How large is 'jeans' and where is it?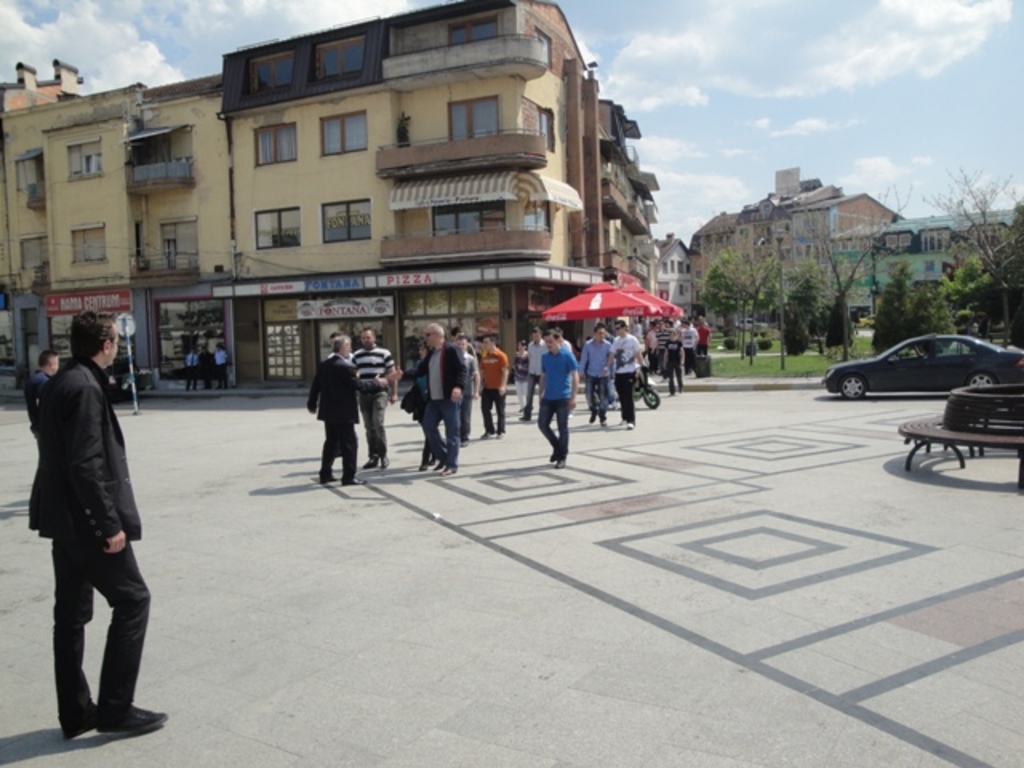
Bounding box: [614, 368, 640, 424].
